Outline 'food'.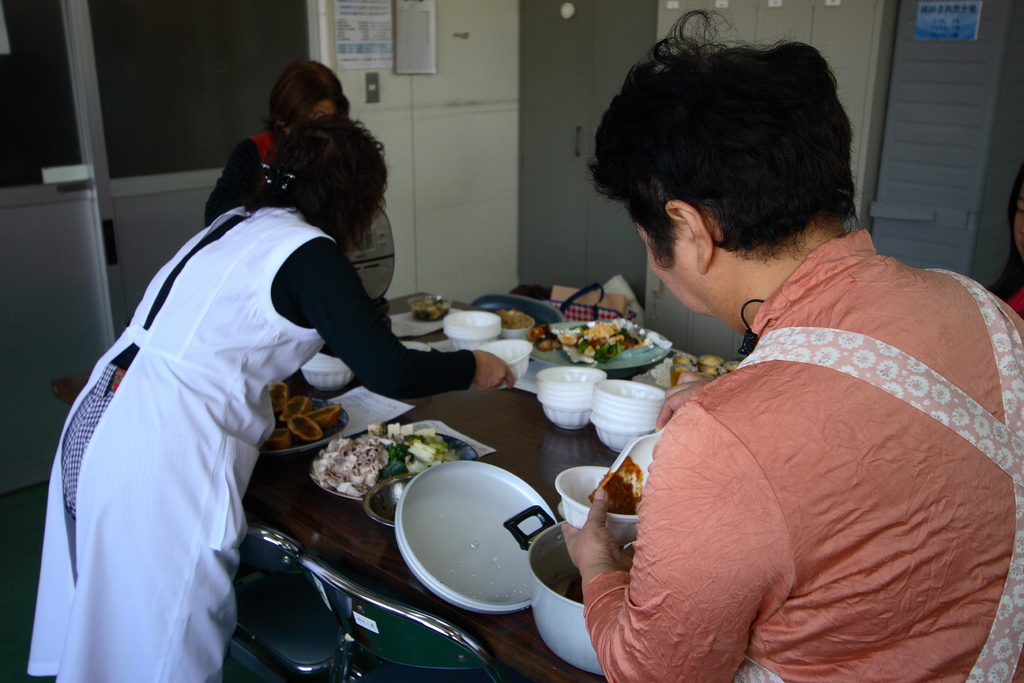
Outline: left=496, top=308, right=530, bottom=333.
